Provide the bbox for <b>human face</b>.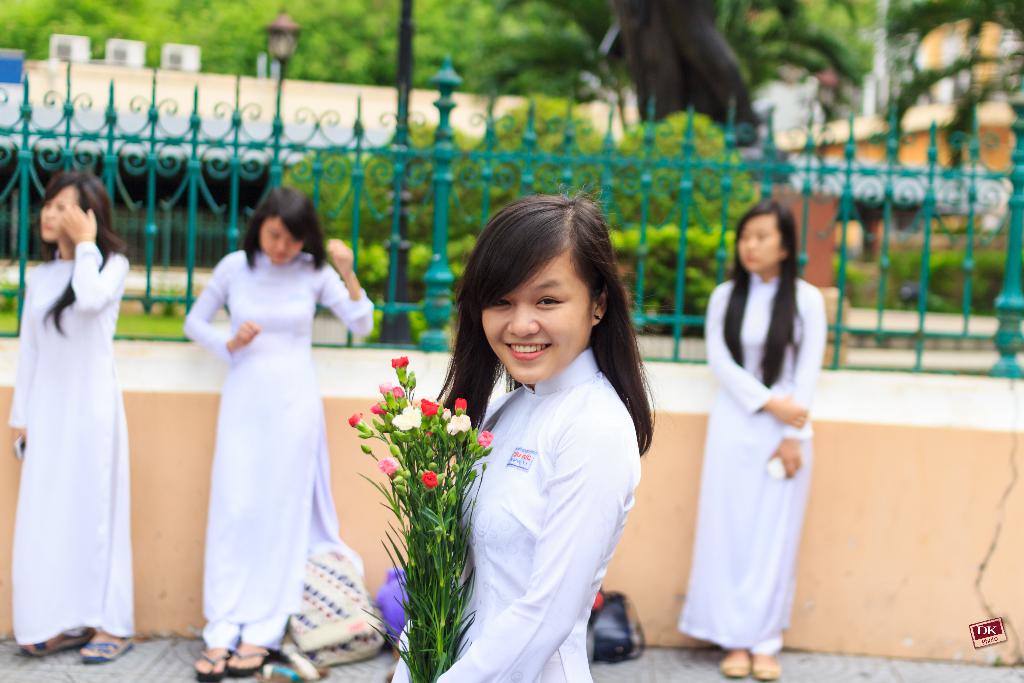
[left=740, top=220, right=781, bottom=272].
